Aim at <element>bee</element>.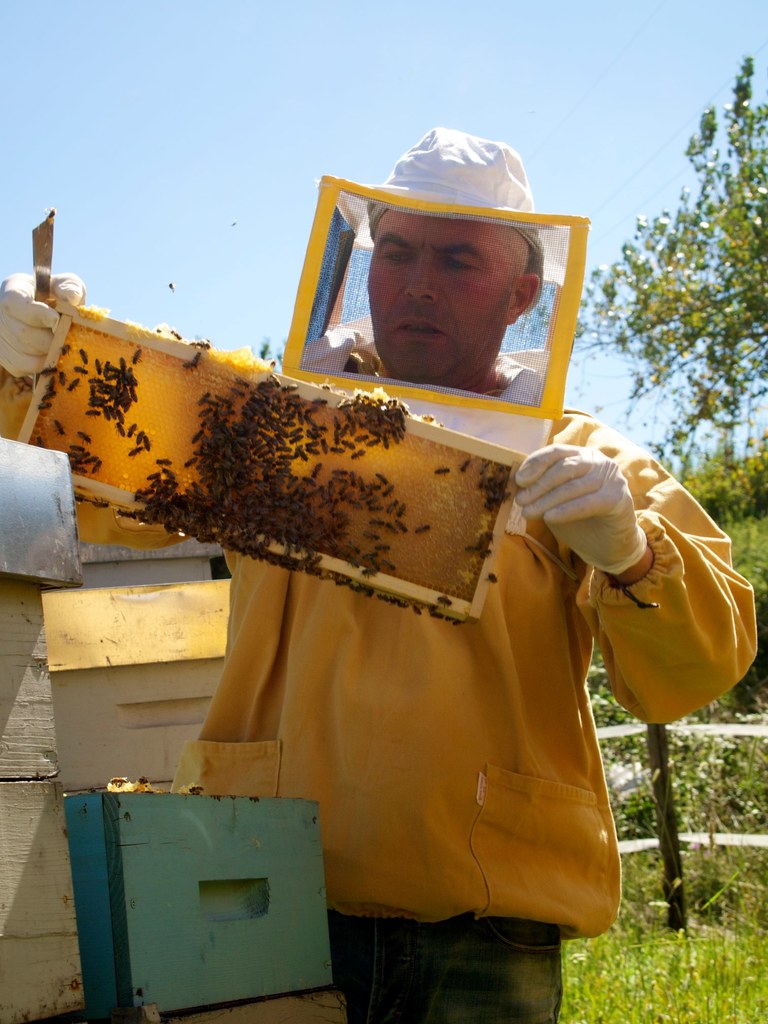
Aimed at (70, 340, 90, 367).
